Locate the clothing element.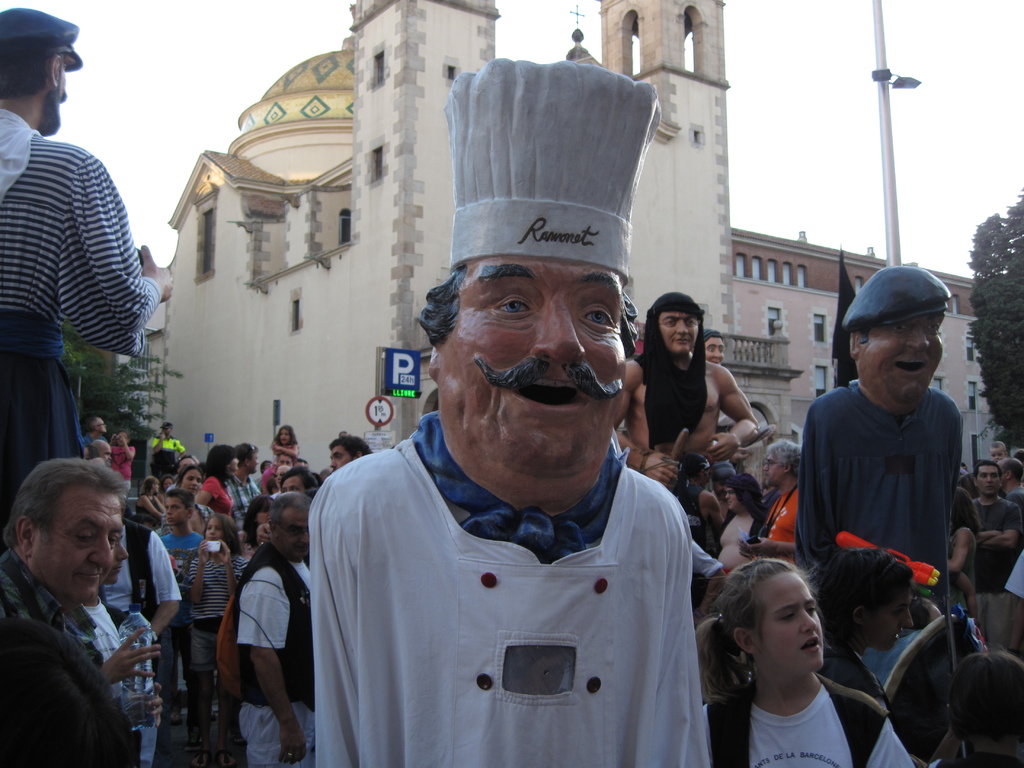
Element bbox: 1, 550, 138, 764.
